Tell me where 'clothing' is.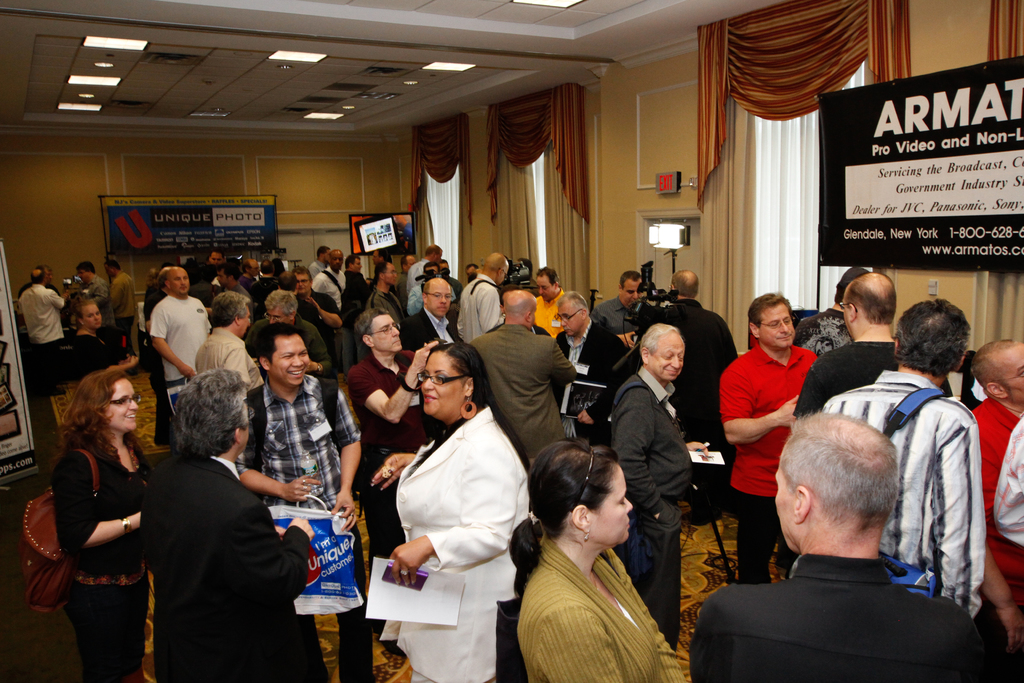
'clothing' is at 241/371/362/680.
